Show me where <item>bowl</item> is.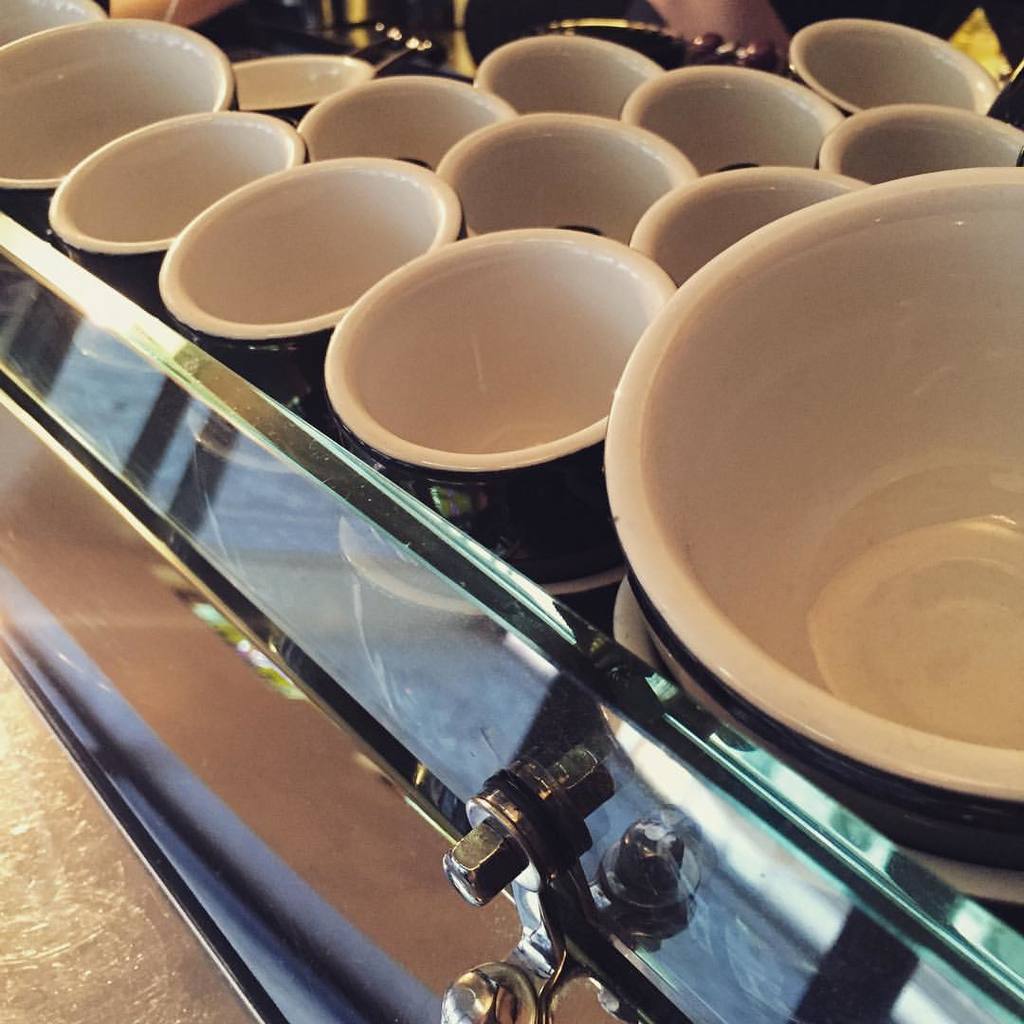
<item>bowl</item> is at [x1=786, y1=20, x2=997, y2=110].
